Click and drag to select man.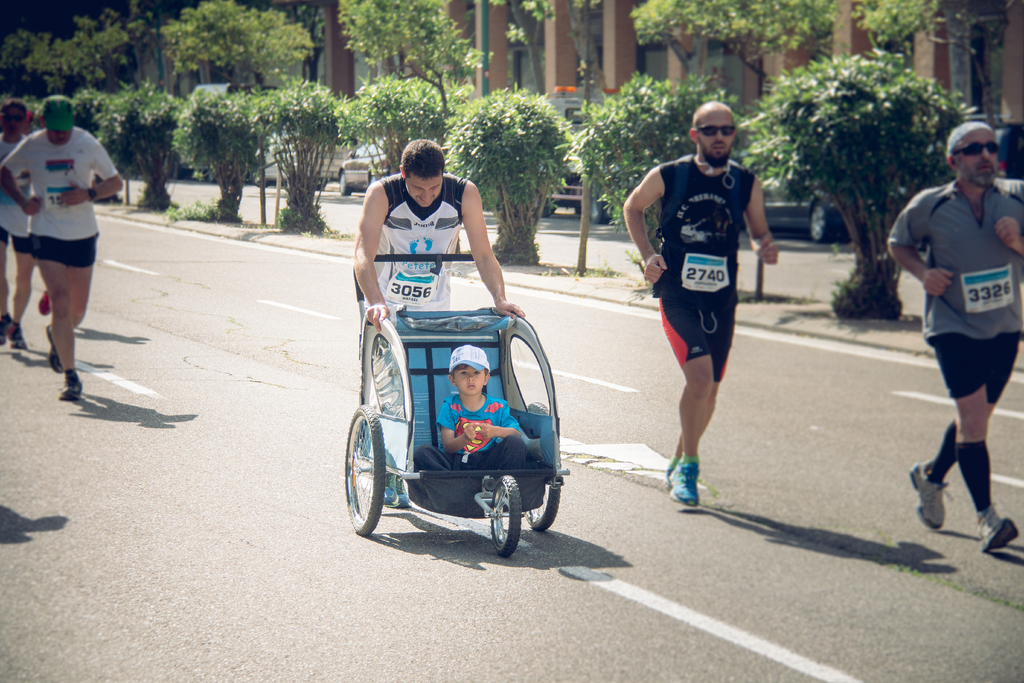
Selection: (left=356, top=136, right=527, bottom=513).
